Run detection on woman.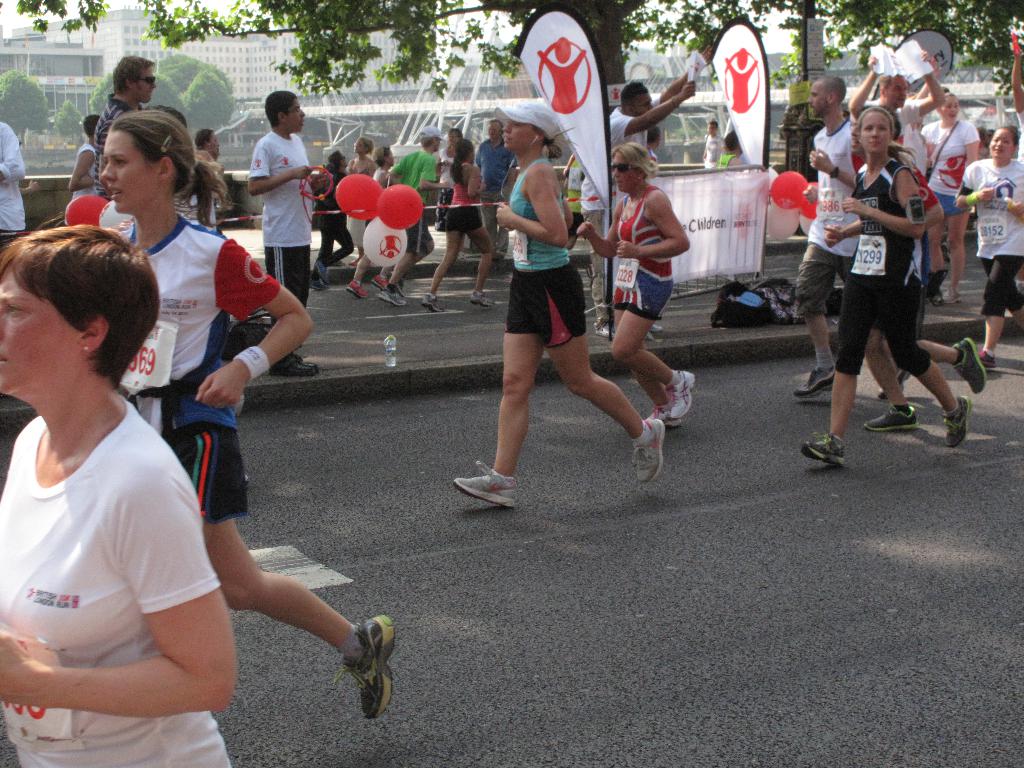
Result: crop(452, 102, 666, 515).
